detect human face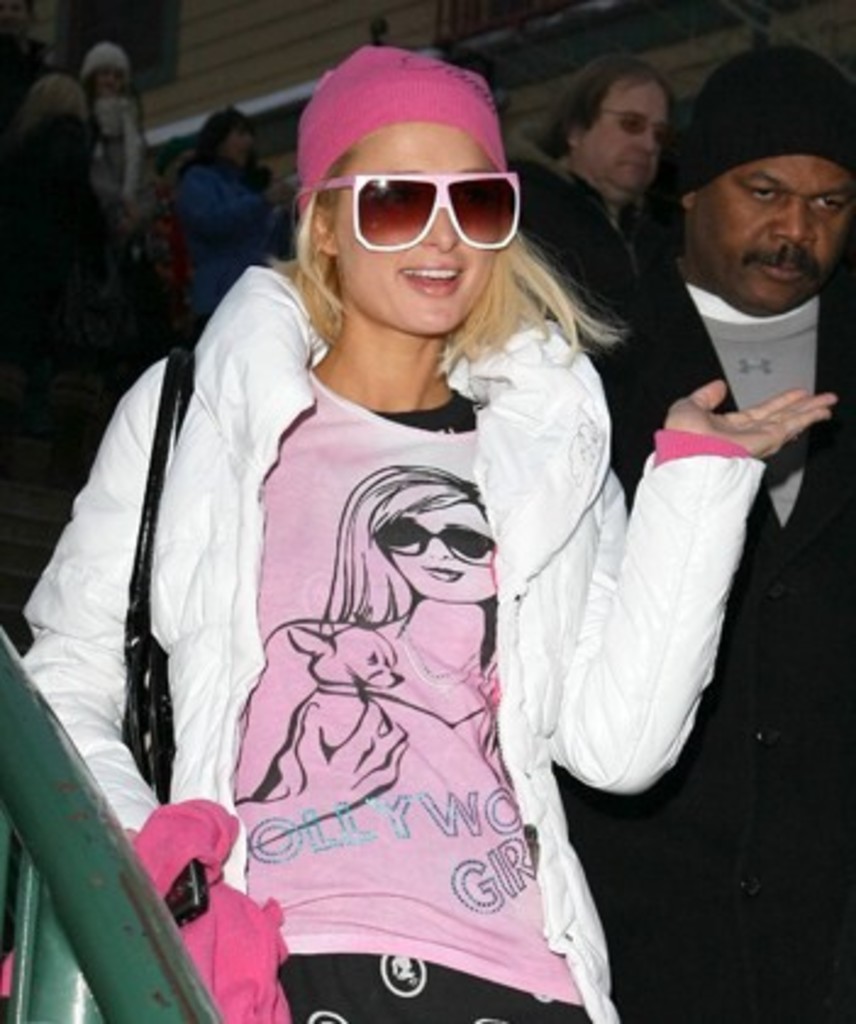
BBox(378, 505, 495, 605)
